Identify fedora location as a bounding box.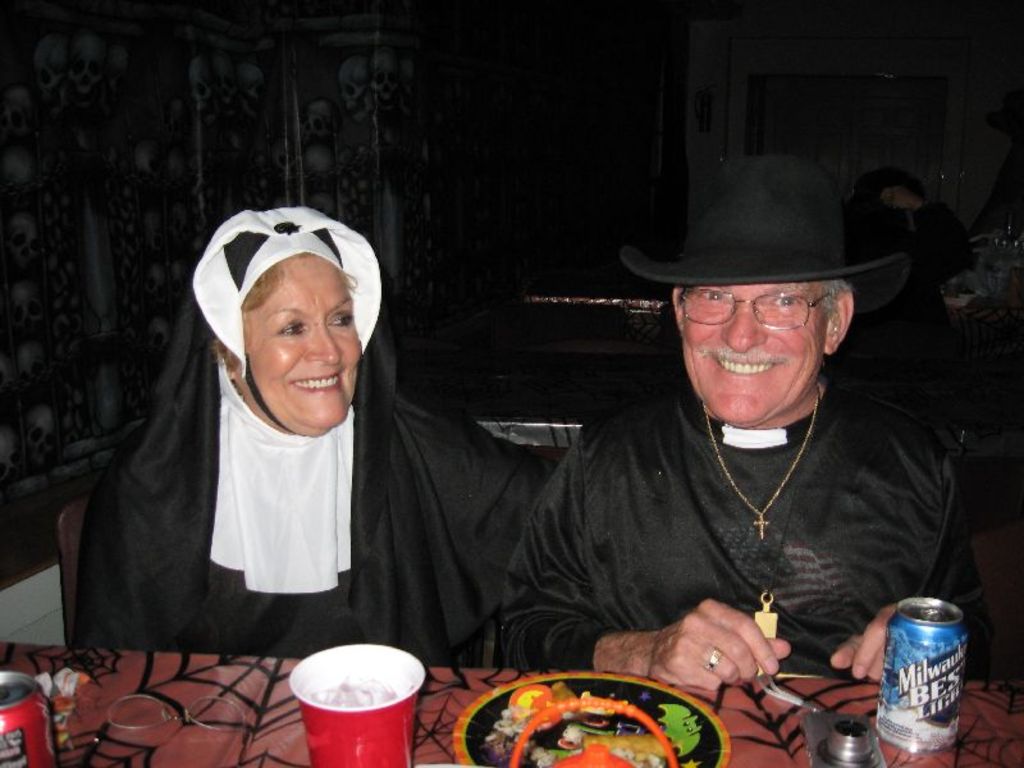
{"x1": 623, "y1": 157, "x2": 913, "y2": 312}.
